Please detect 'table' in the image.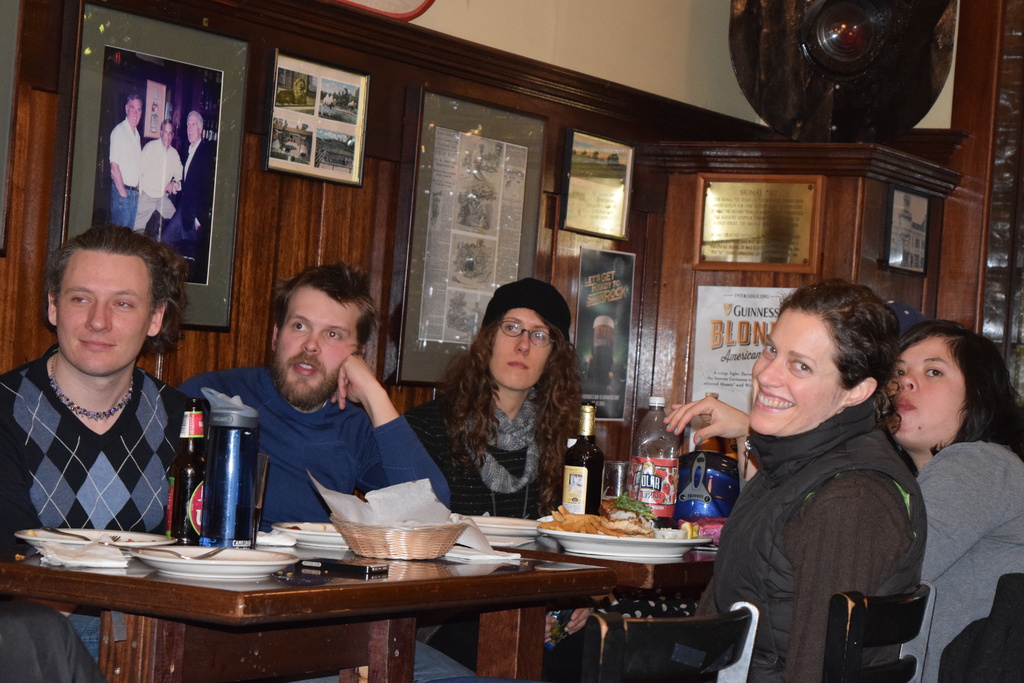
x1=36 y1=508 x2=758 y2=680.
